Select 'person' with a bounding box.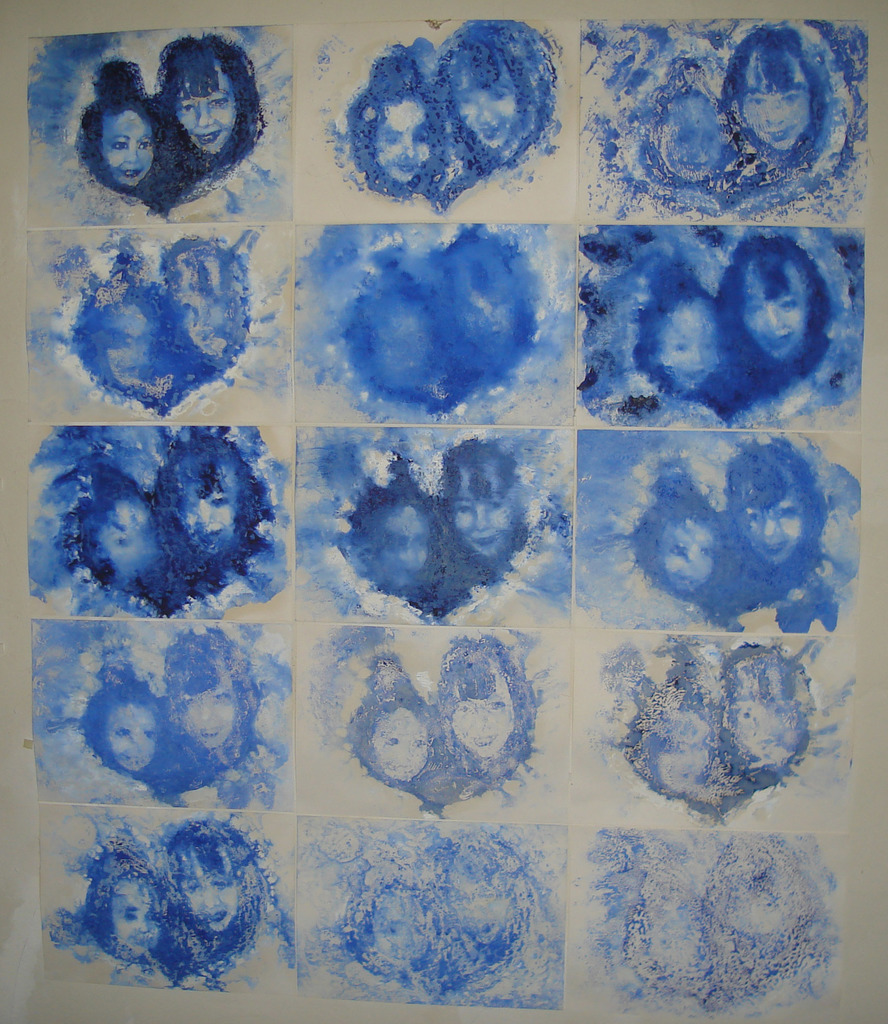
622 472 734 607.
